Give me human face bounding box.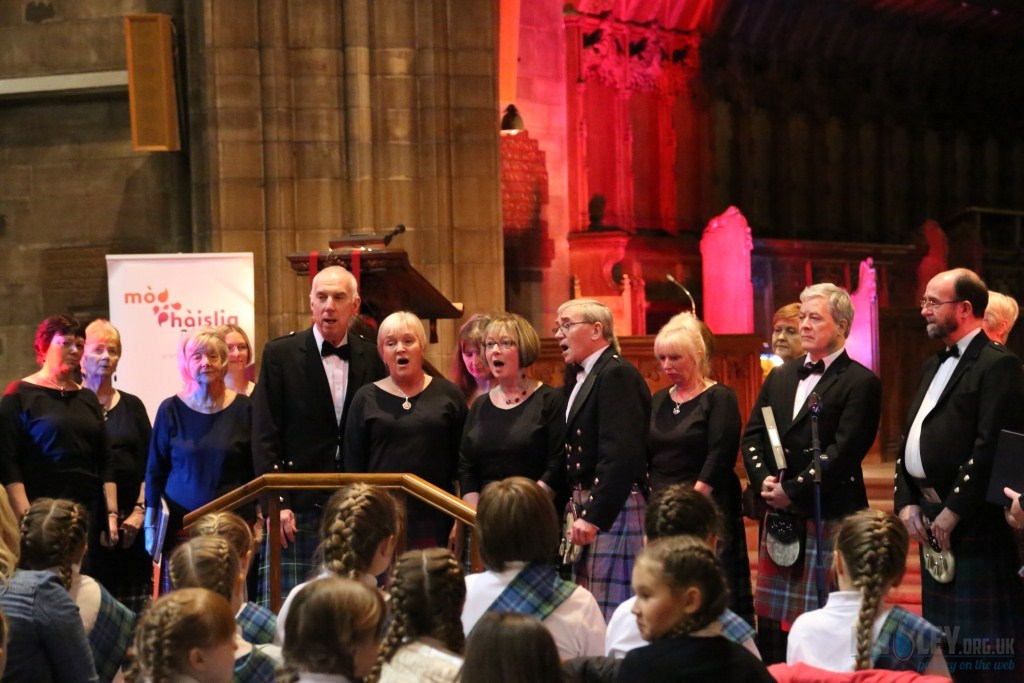
locate(208, 628, 240, 682).
